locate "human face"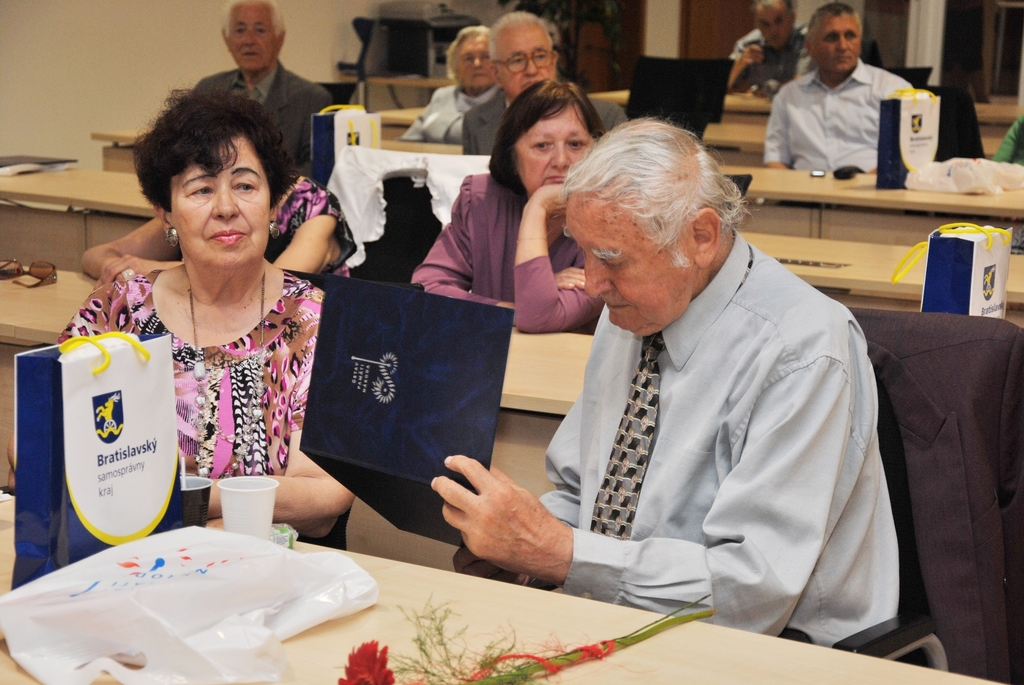
bbox=(458, 36, 491, 88)
